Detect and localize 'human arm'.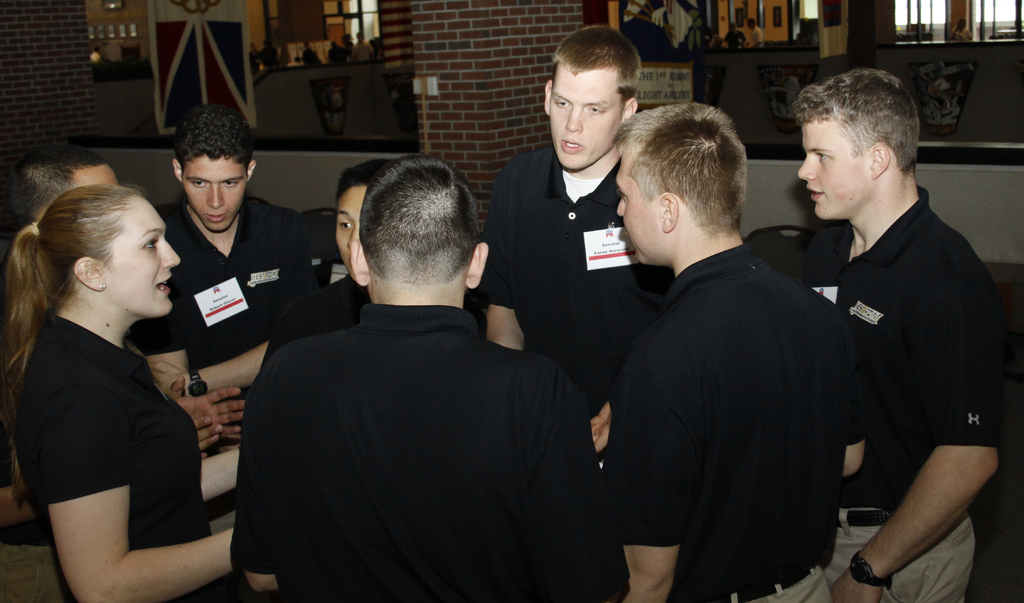
Localized at [left=585, top=397, right=610, bottom=456].
